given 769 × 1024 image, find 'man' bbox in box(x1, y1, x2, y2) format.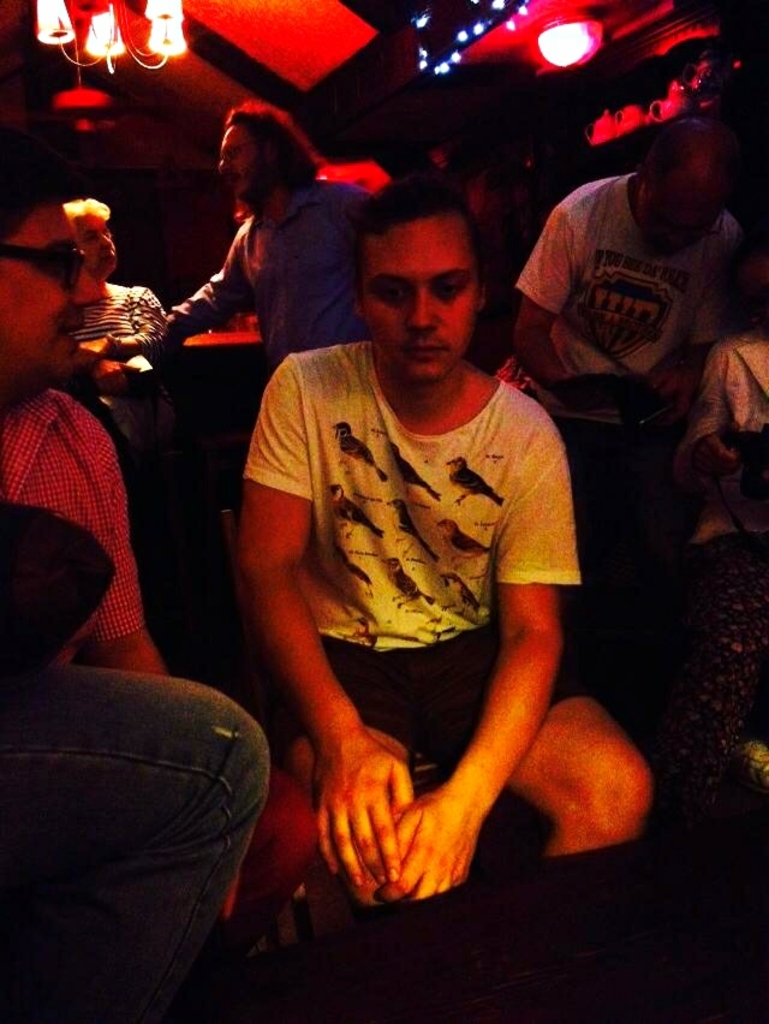
box(507, 117, 759, 406).
